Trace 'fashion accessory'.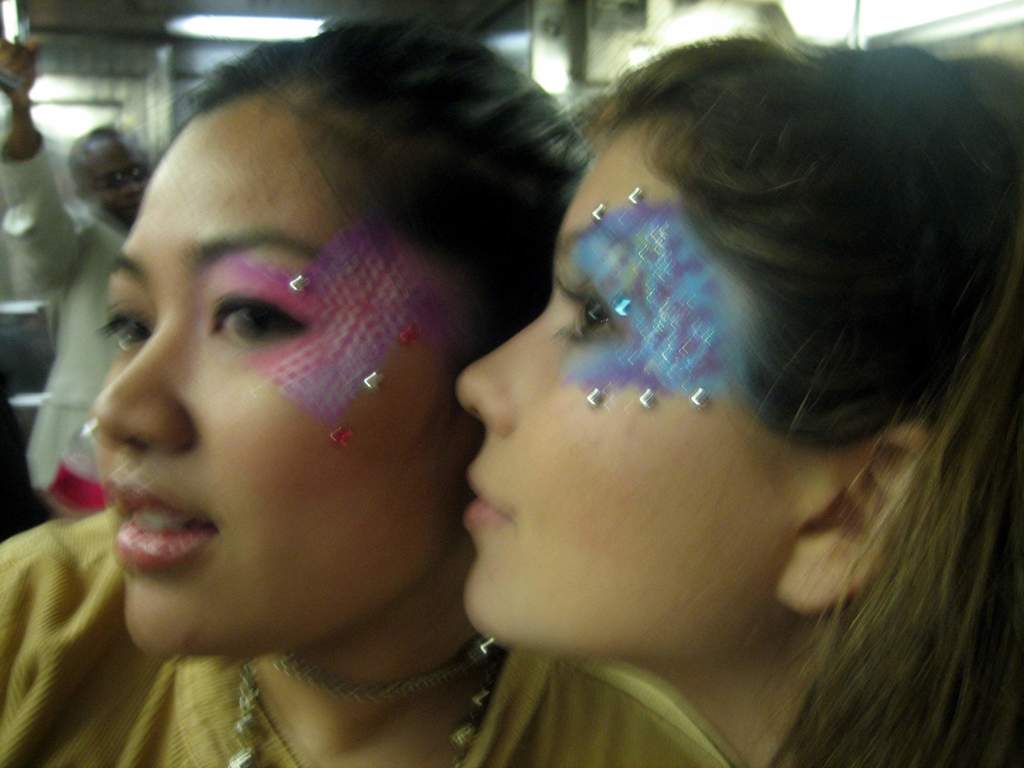
Traced to [left=367, top=373, right=376, bottom=392].
